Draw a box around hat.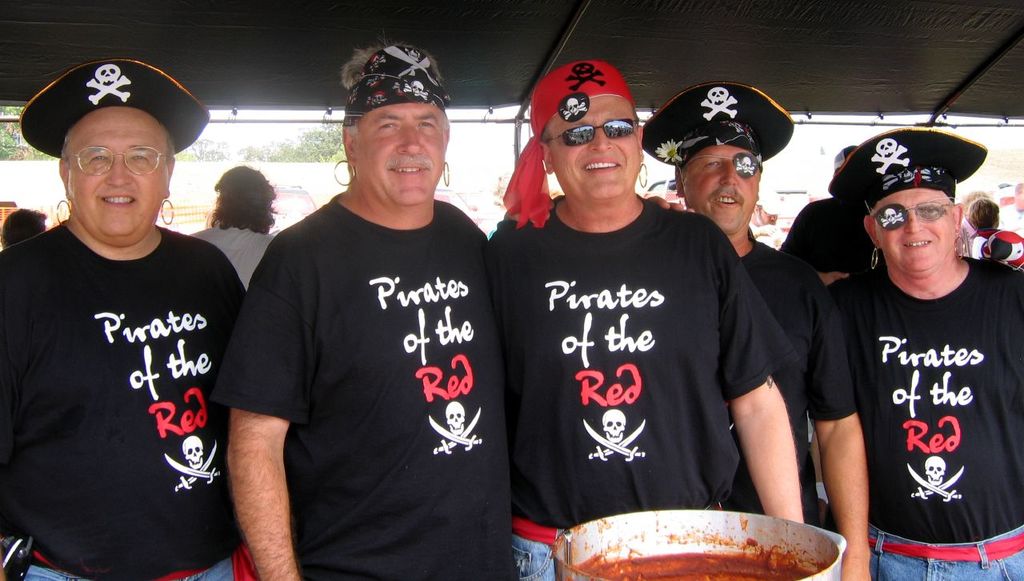
16/55/212/158.
